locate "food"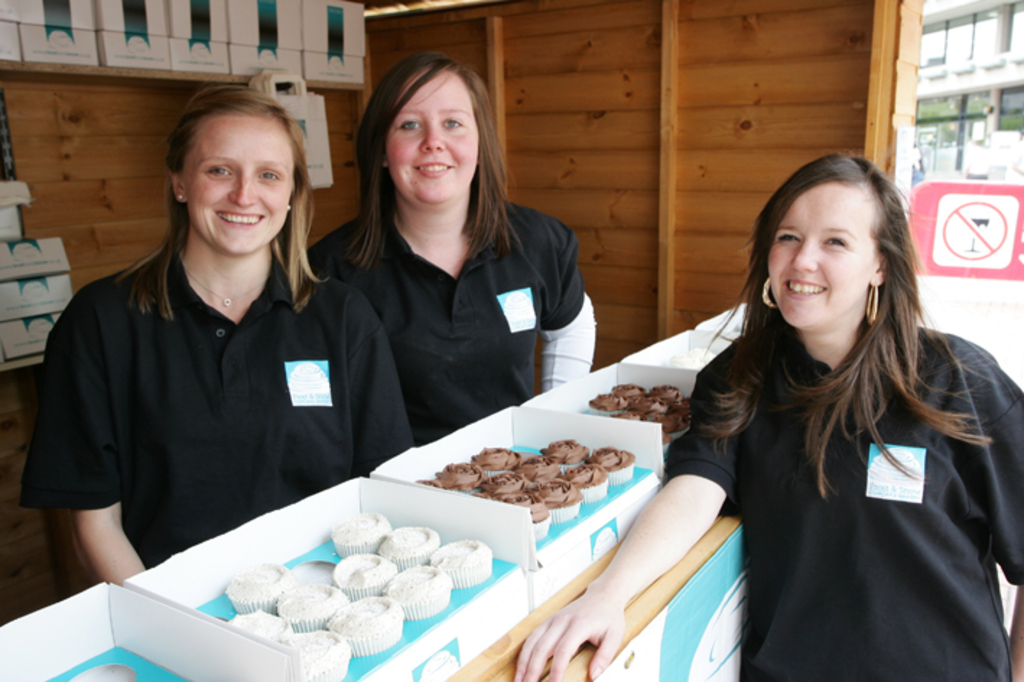
(left=222, top=558, right=287, bottom=616)
